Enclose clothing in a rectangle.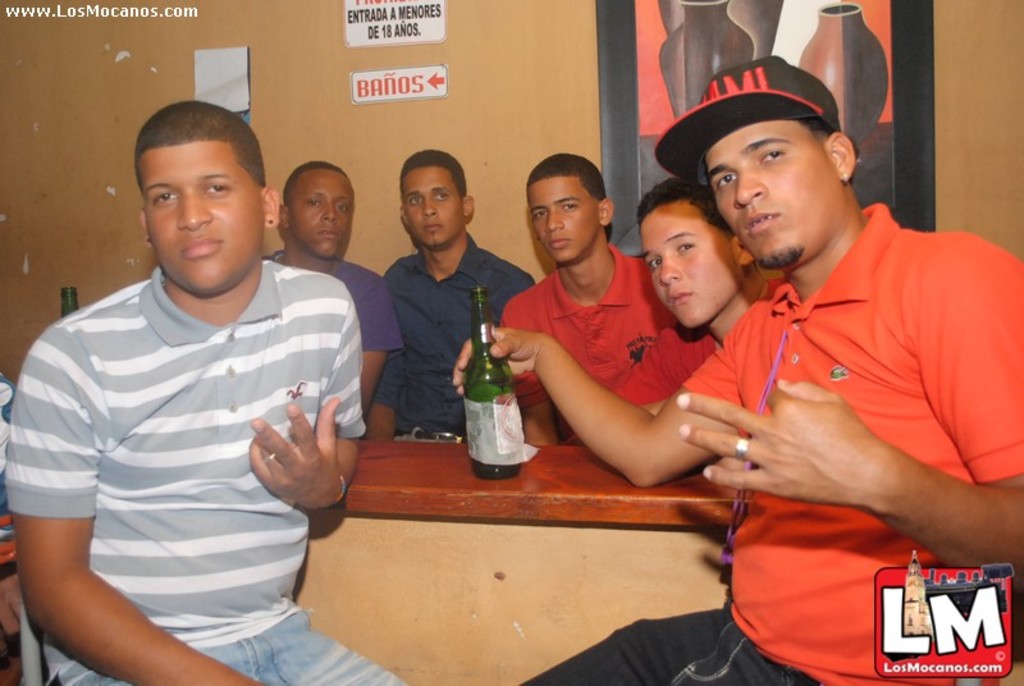
x1=383, y1=235, x2=538, y2=439.
